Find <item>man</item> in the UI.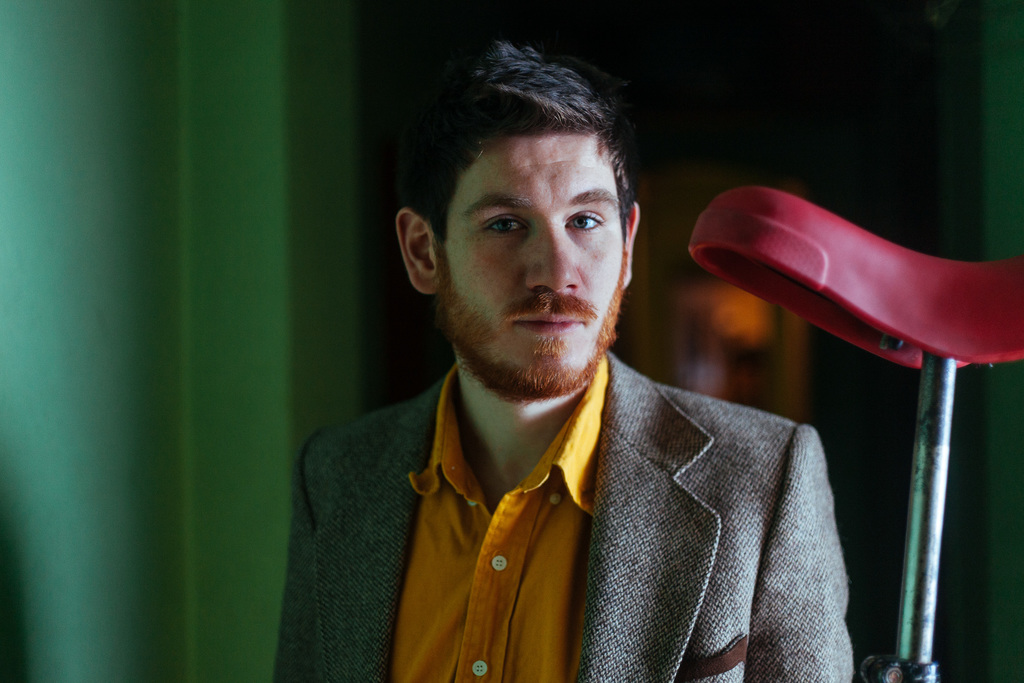
UI element at (x1=271, y1=29, x2=849, y2=682).
